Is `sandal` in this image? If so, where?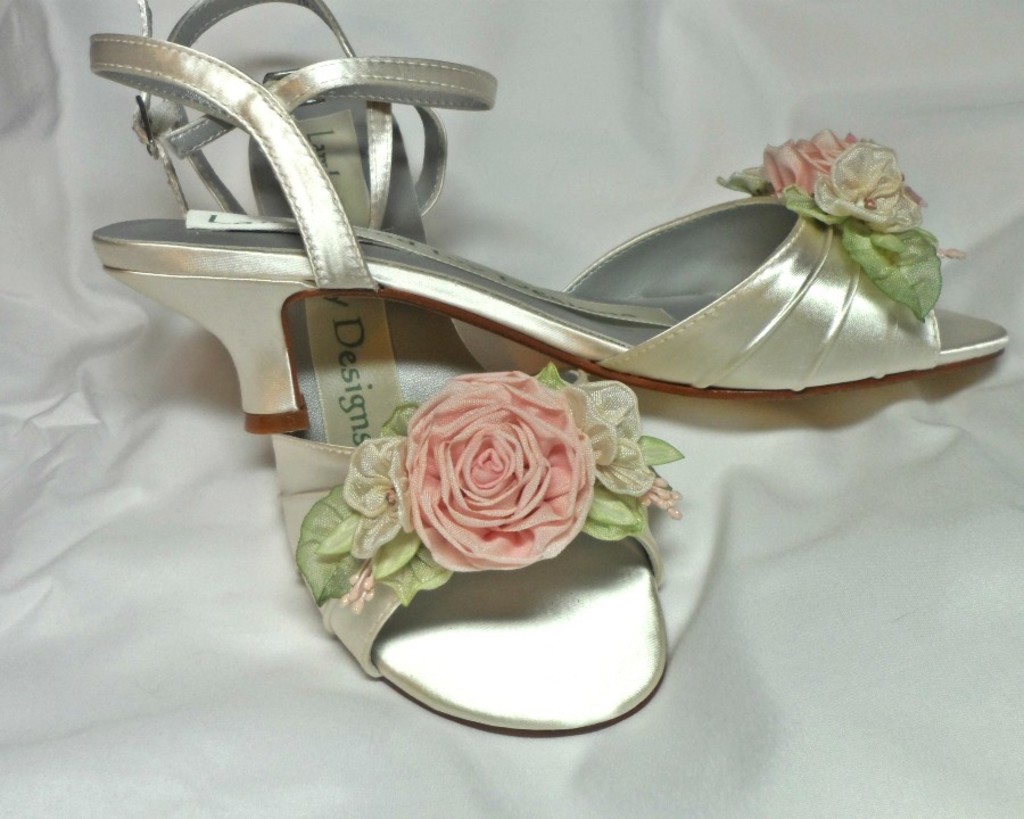
Yes, at {"x1": 133, "y1": 0, "x2": 679, "y2": 737}.
